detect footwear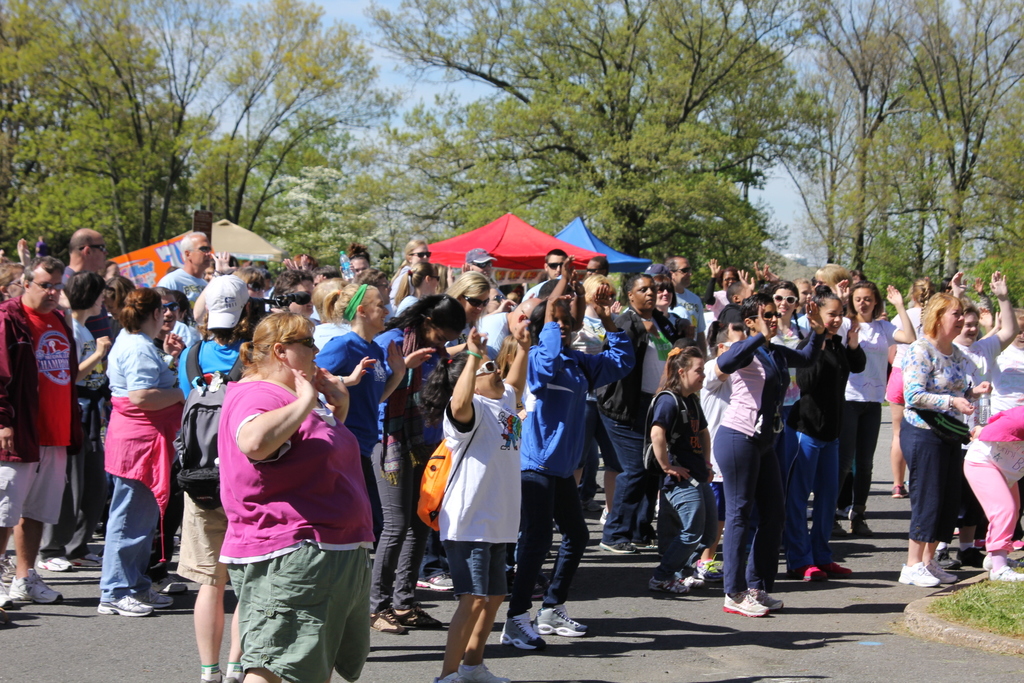
200/671/223/682
